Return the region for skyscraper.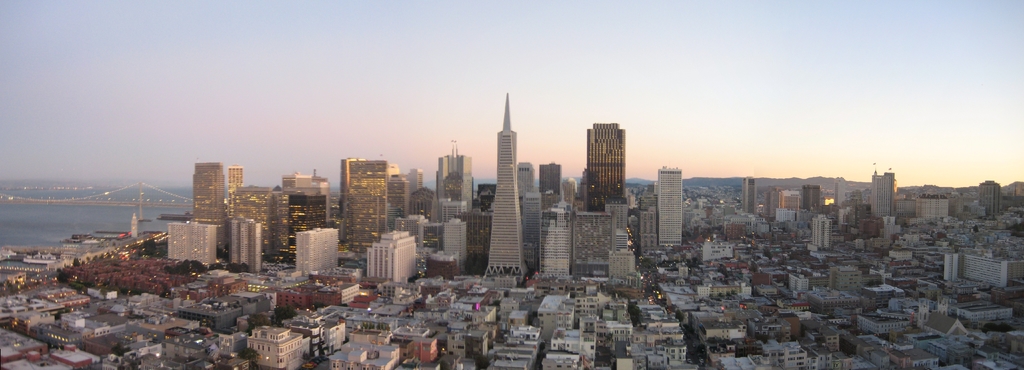
(381,163,416,226).
